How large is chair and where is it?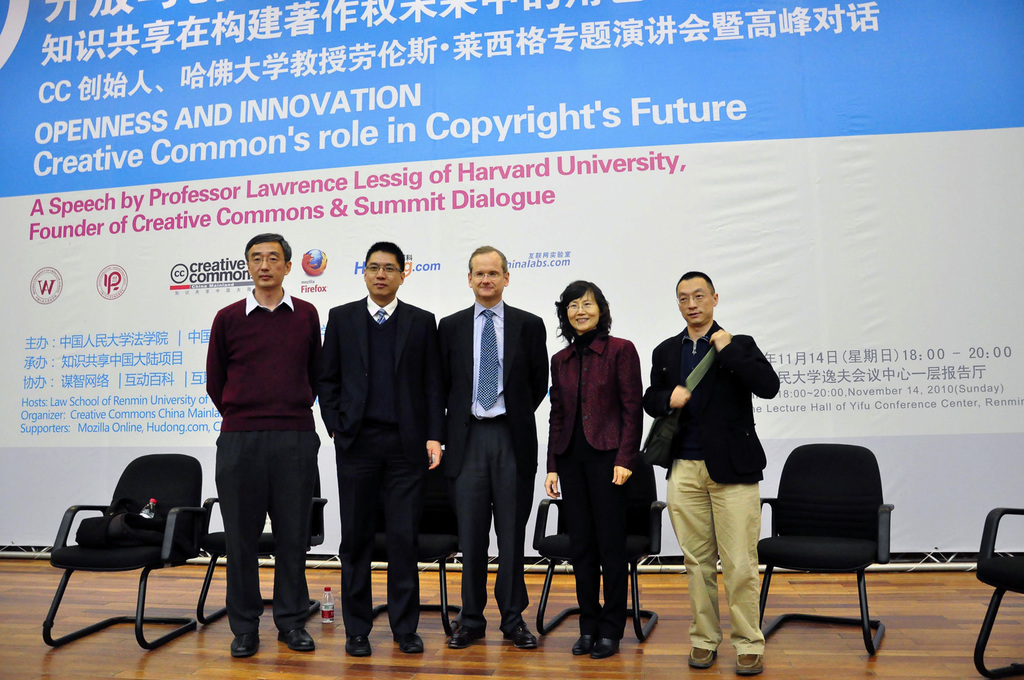
Bounding box: 197, 464, 330, 651.
